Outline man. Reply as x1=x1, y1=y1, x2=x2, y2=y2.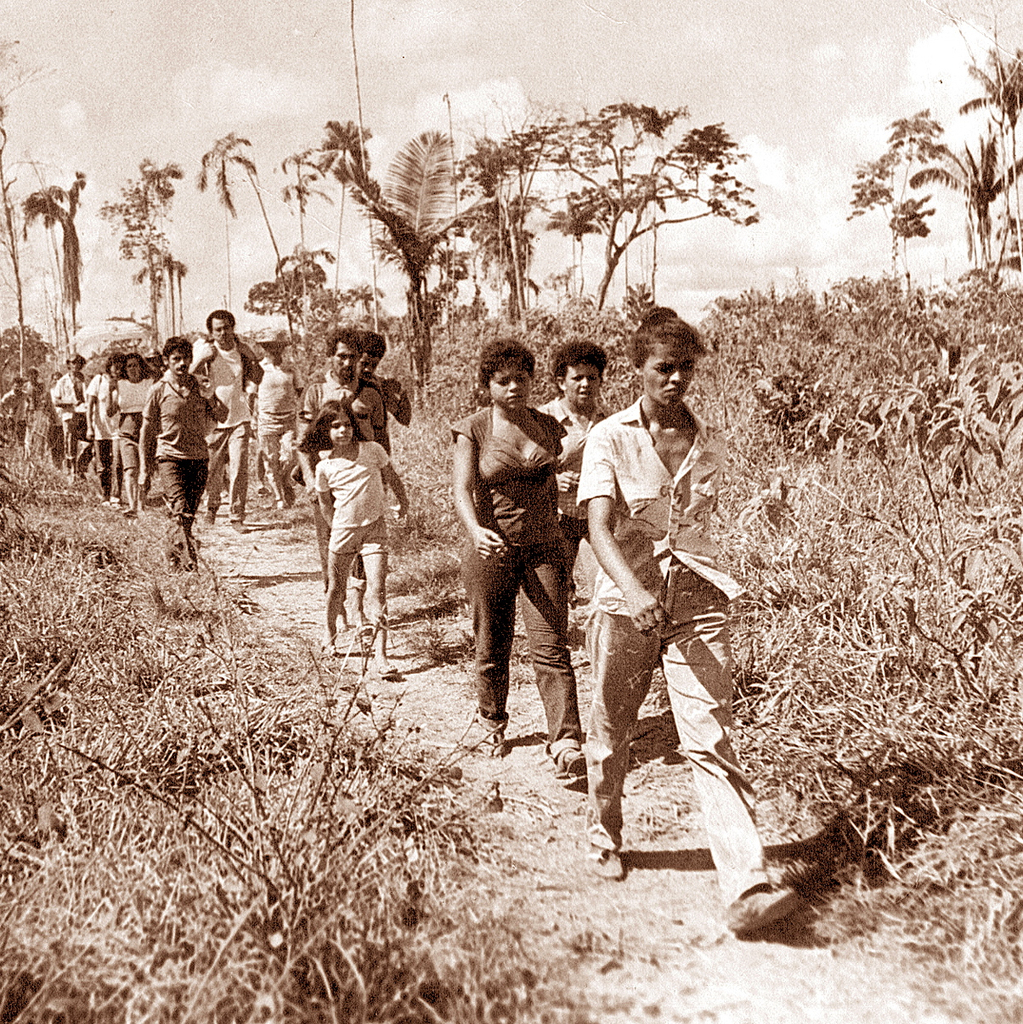
x1=53, y1=353, x2=93, y2=488.
